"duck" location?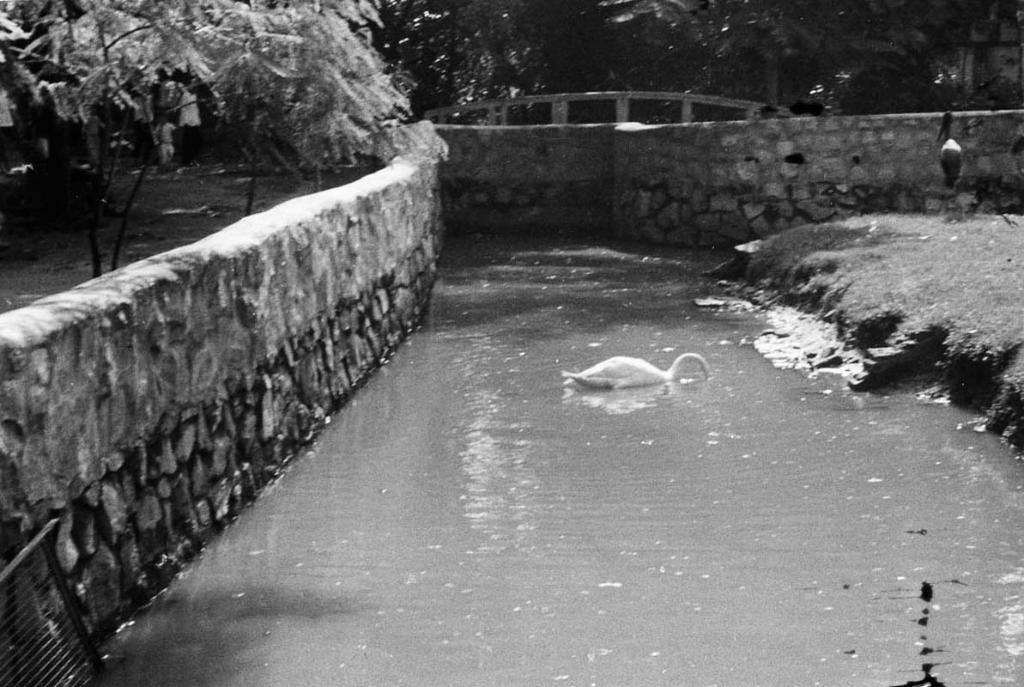
region(936, 115, 964, 191)
